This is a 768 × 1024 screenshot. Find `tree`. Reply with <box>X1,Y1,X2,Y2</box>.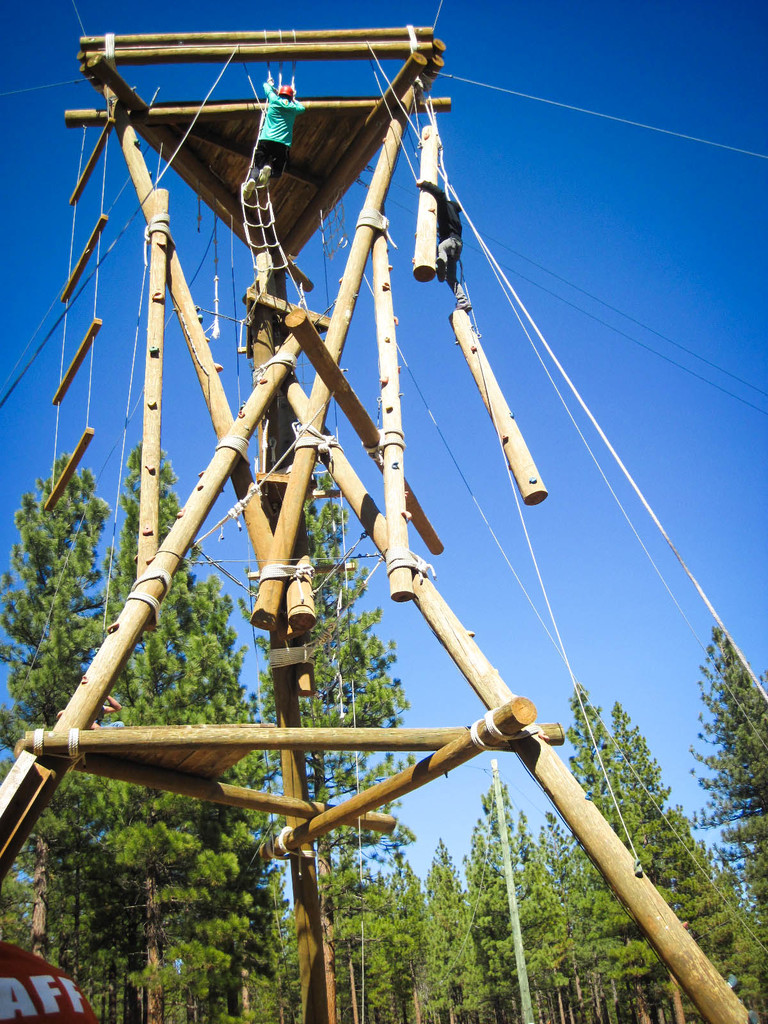
<box>554,757,673,1020</box>.
